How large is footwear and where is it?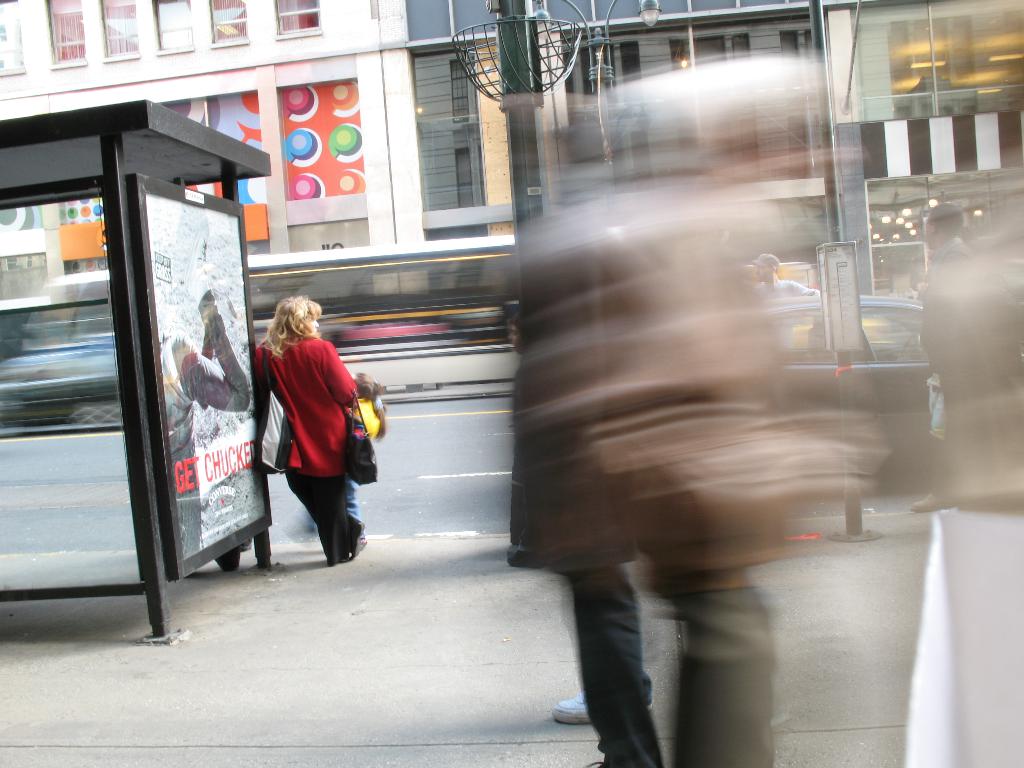
Bounding box: (360, 535, 369, 548).
